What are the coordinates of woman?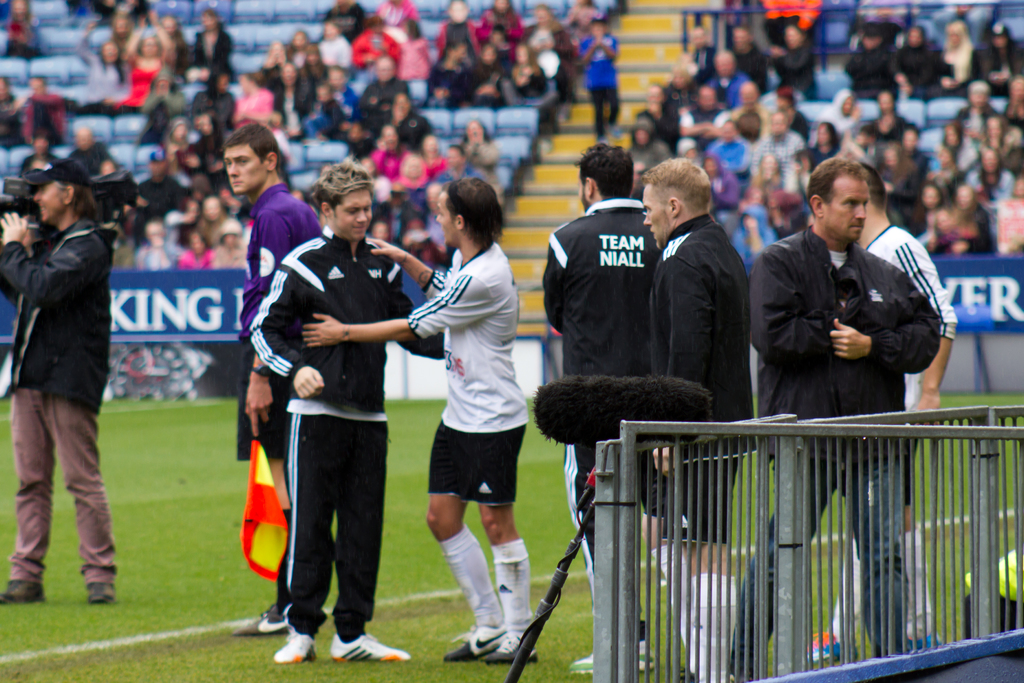
bbox=[932, 20, 977, 97].
